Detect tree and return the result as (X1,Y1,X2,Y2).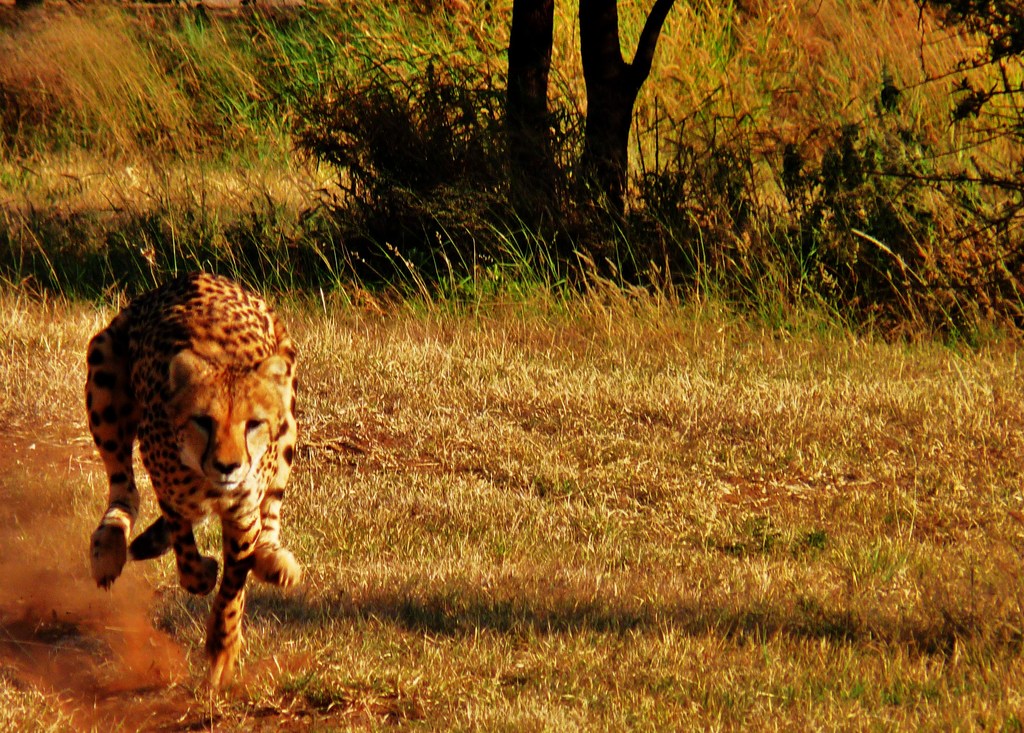
(500,0,554,230).
